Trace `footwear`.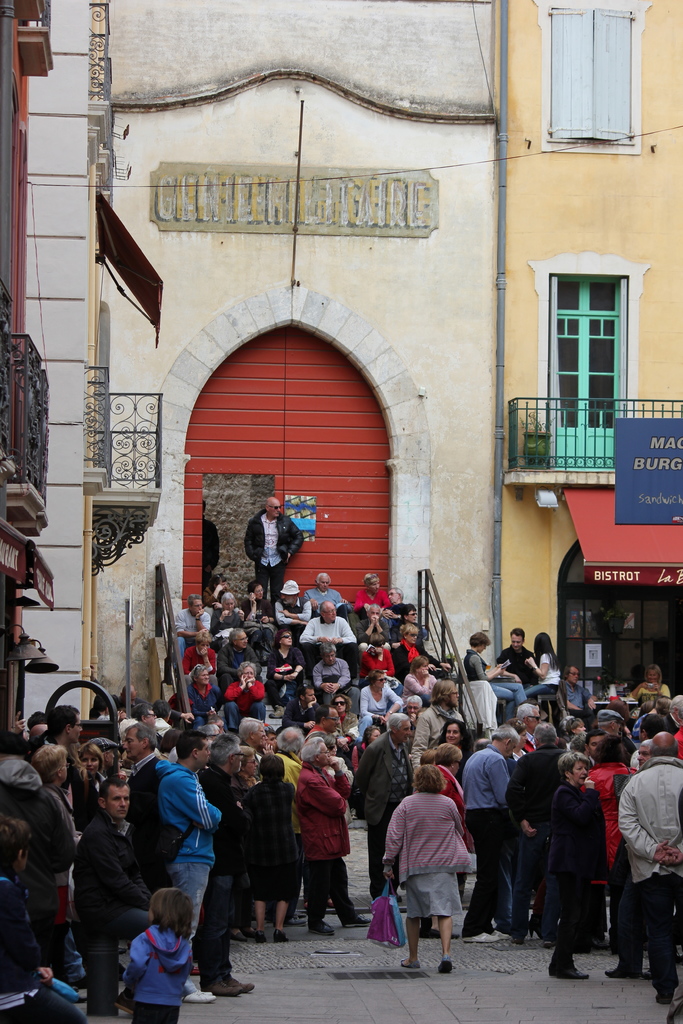
Traced to (344,917,372,929).
